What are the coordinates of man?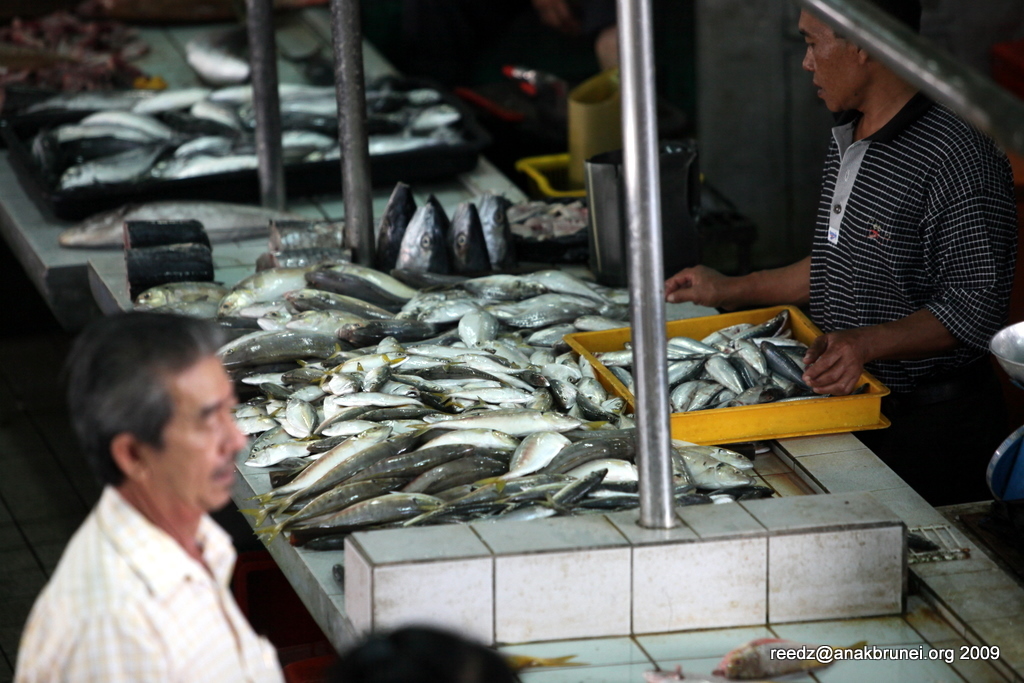
x1=3 y1=311 x2=304 y2=676.
